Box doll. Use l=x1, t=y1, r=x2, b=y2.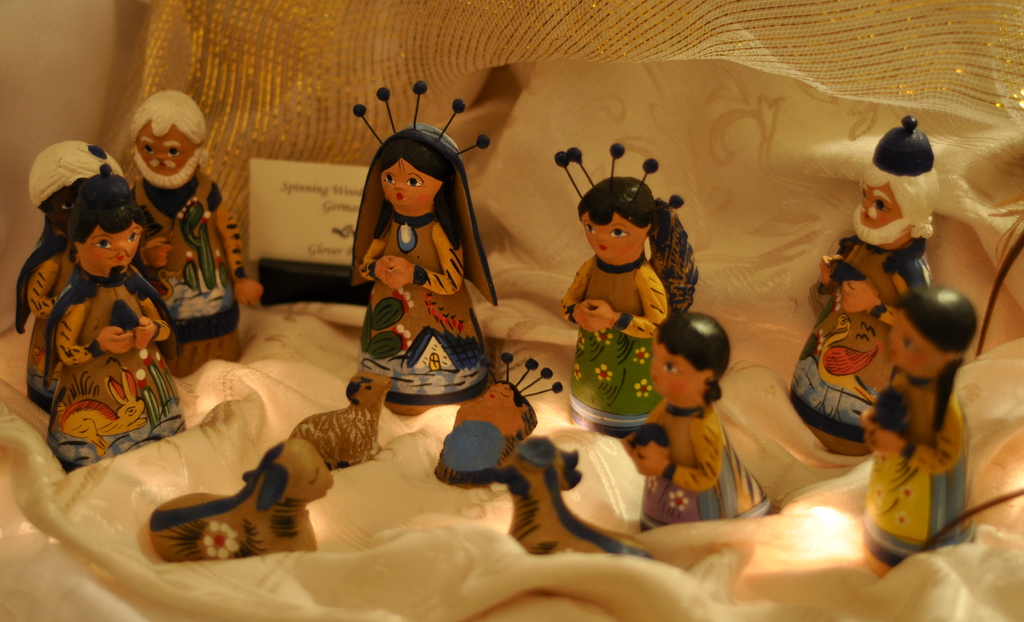
l=339, t=102, r=488, b=426.
